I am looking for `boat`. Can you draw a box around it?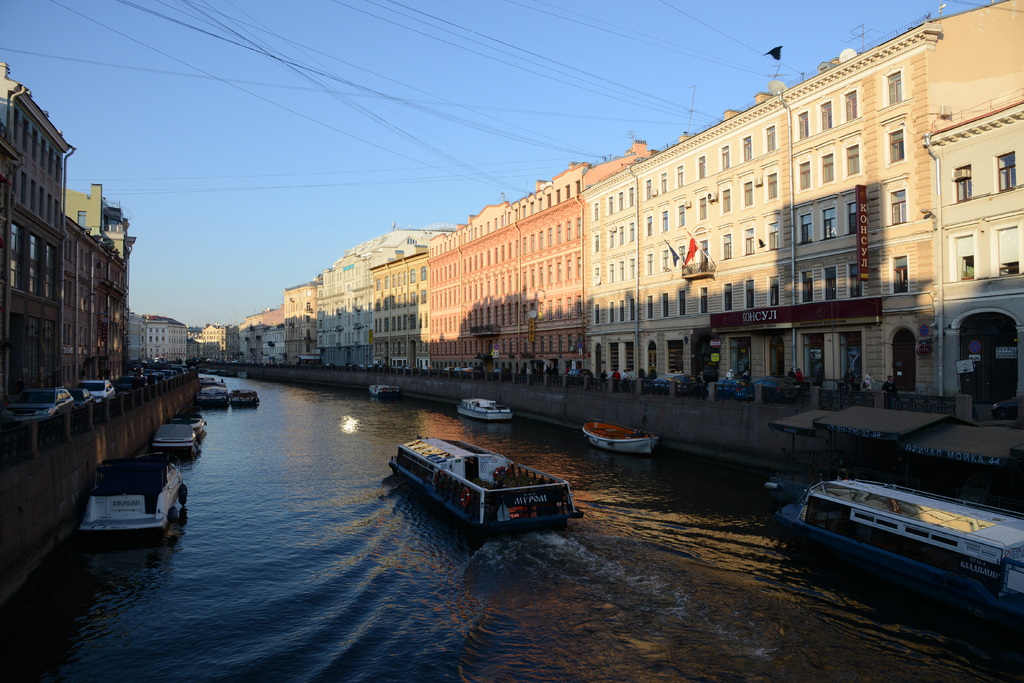
Sure, the bounding box is rect(228, 391, 259, 404).
